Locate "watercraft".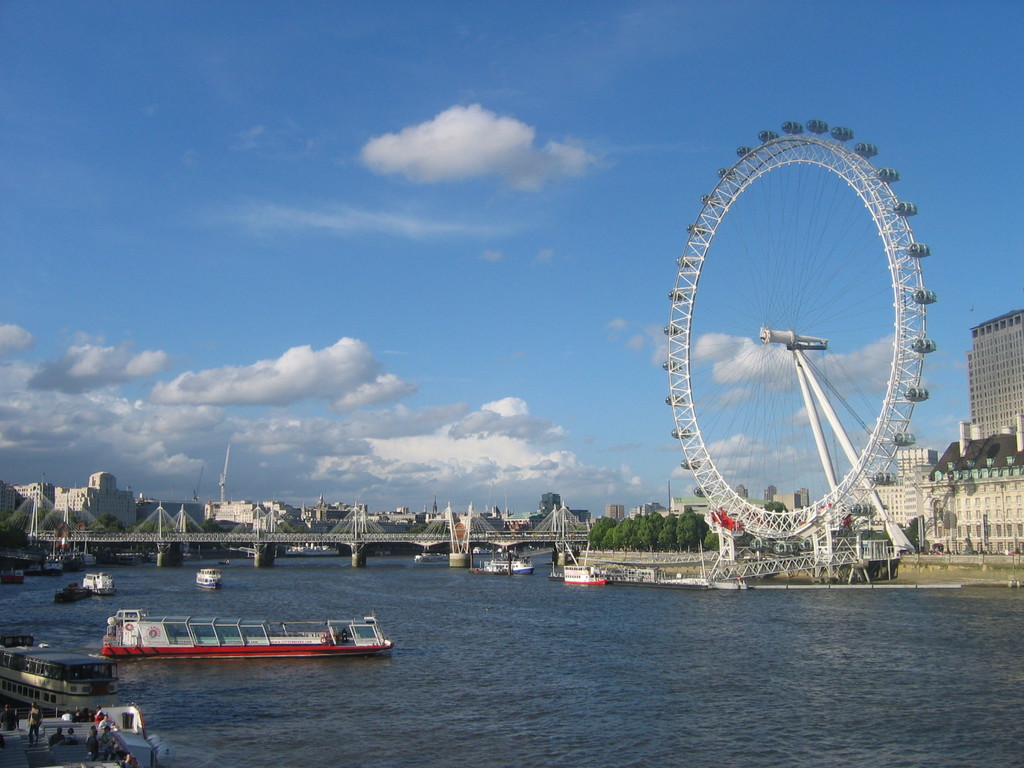
Bounding box: left=483, top=554, right=534, bottom=576.
